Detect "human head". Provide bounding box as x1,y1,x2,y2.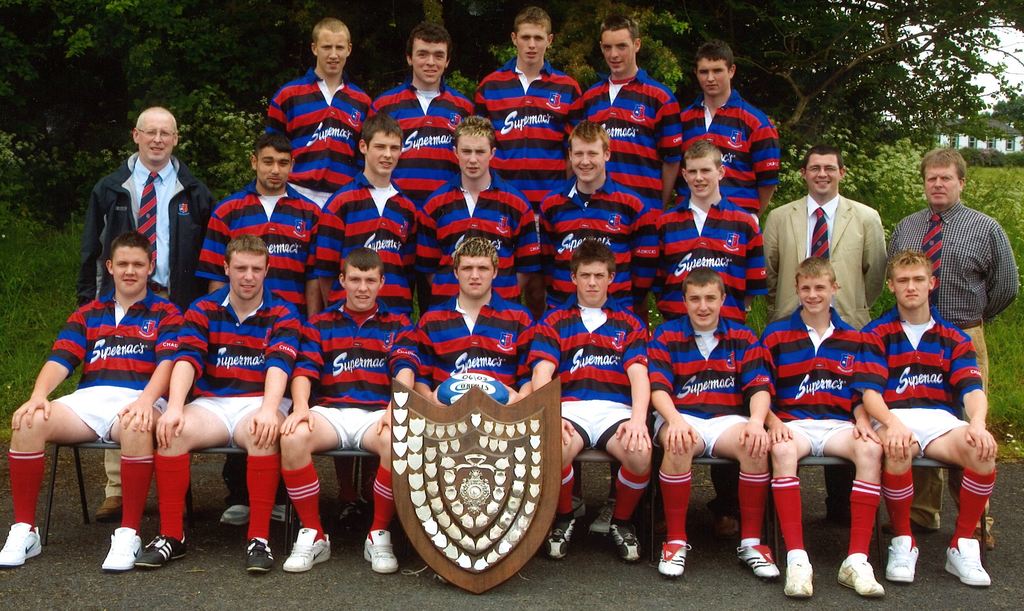
406,21,451,85.
